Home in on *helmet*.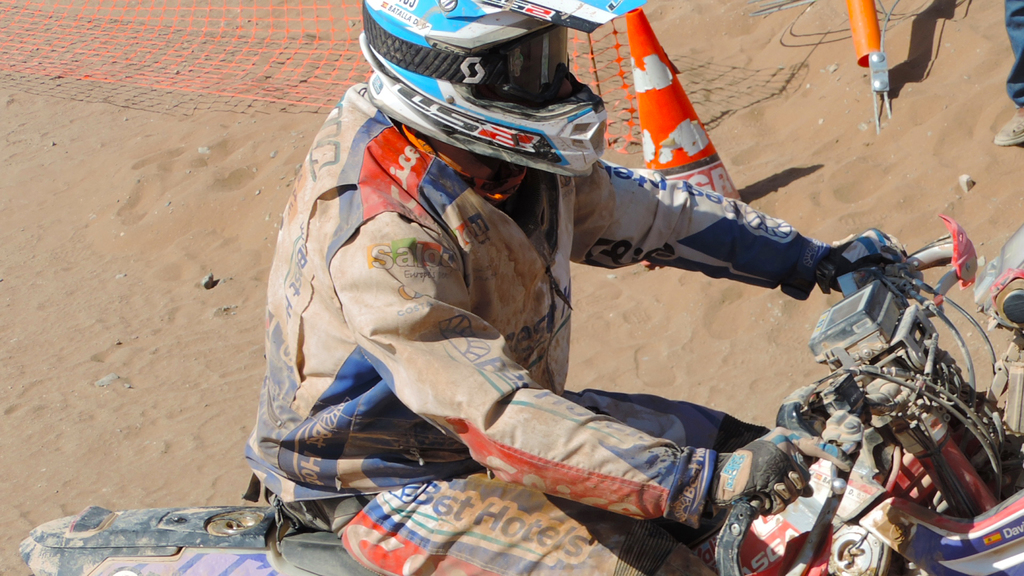
Homed in at {"x1": 360, "y1": 0, "x2": 636, "y2": 175}.
